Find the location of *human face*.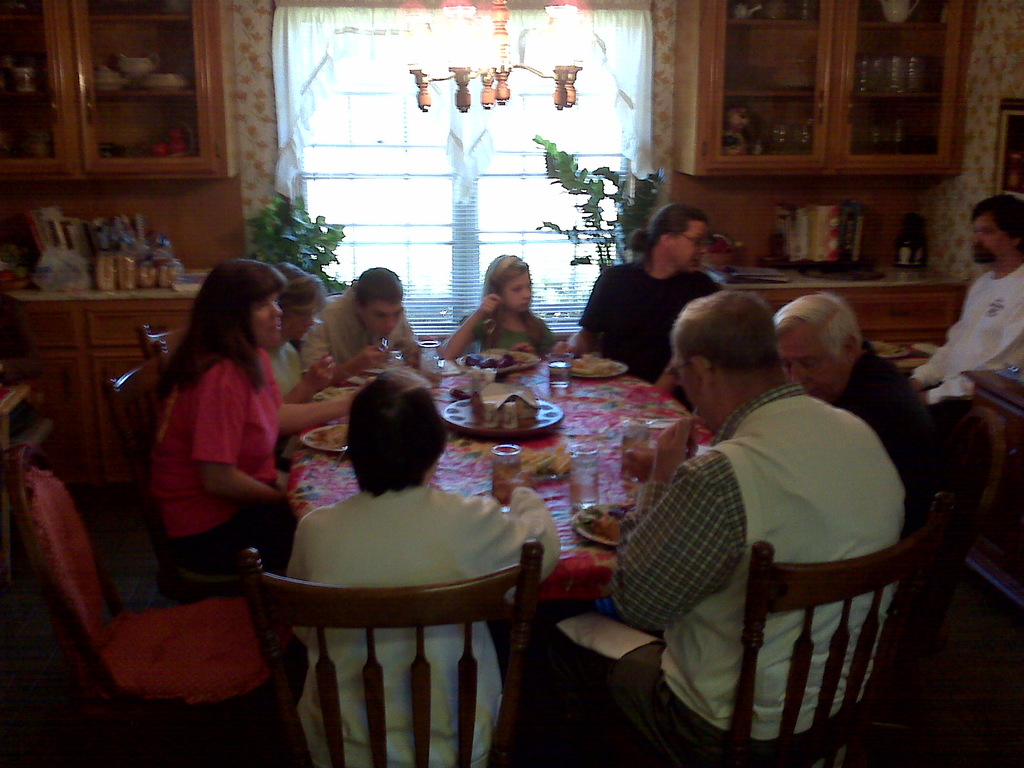
Location: pyautogui.locateOnScreen(503, 269, 533, 312).
